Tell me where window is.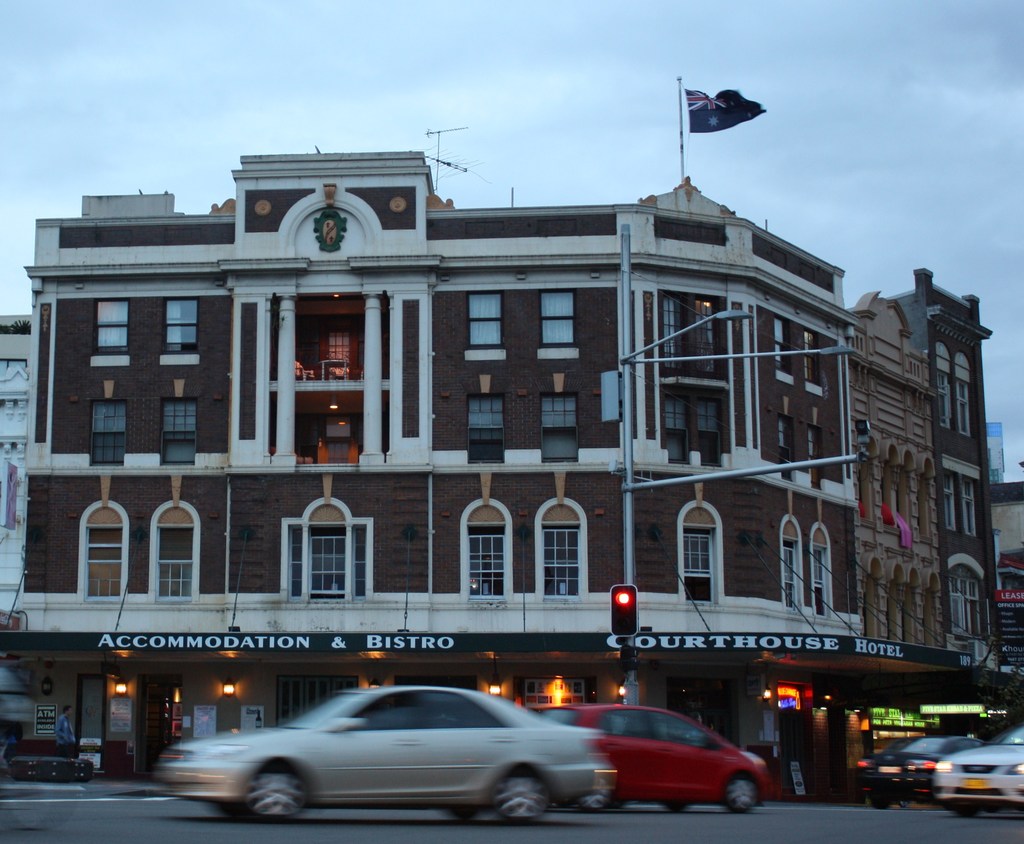
window is at box=[801, 332, 826, 393].
